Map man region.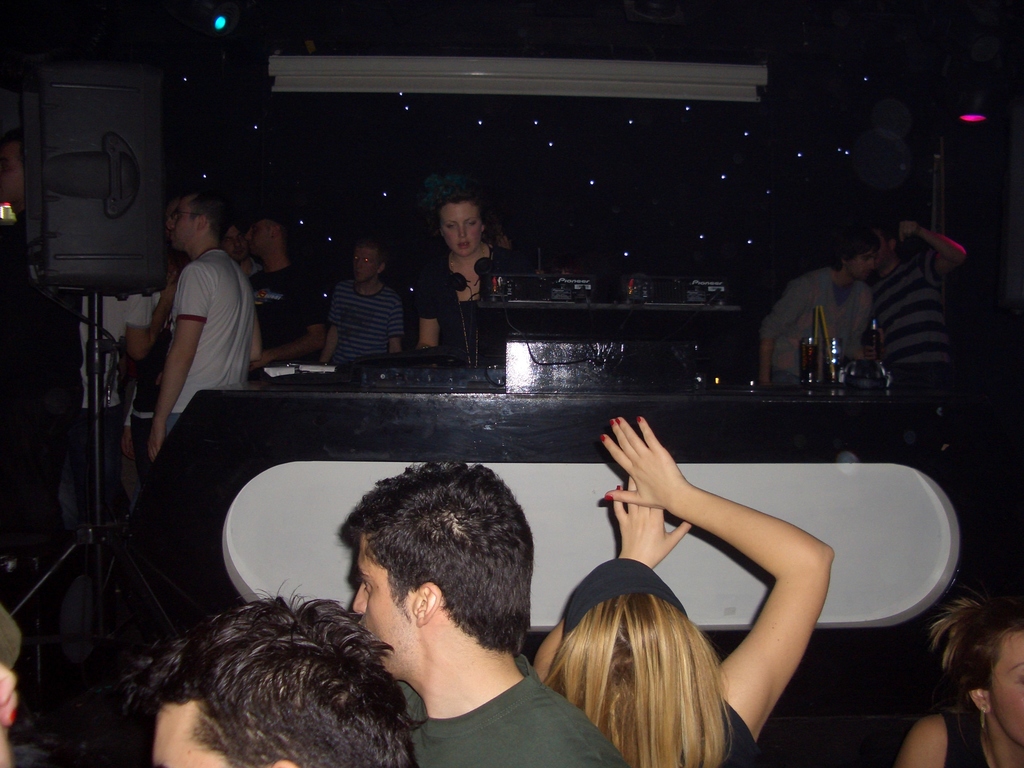
Mapped to x1=863, y1=214, x2=966, y2=395.
